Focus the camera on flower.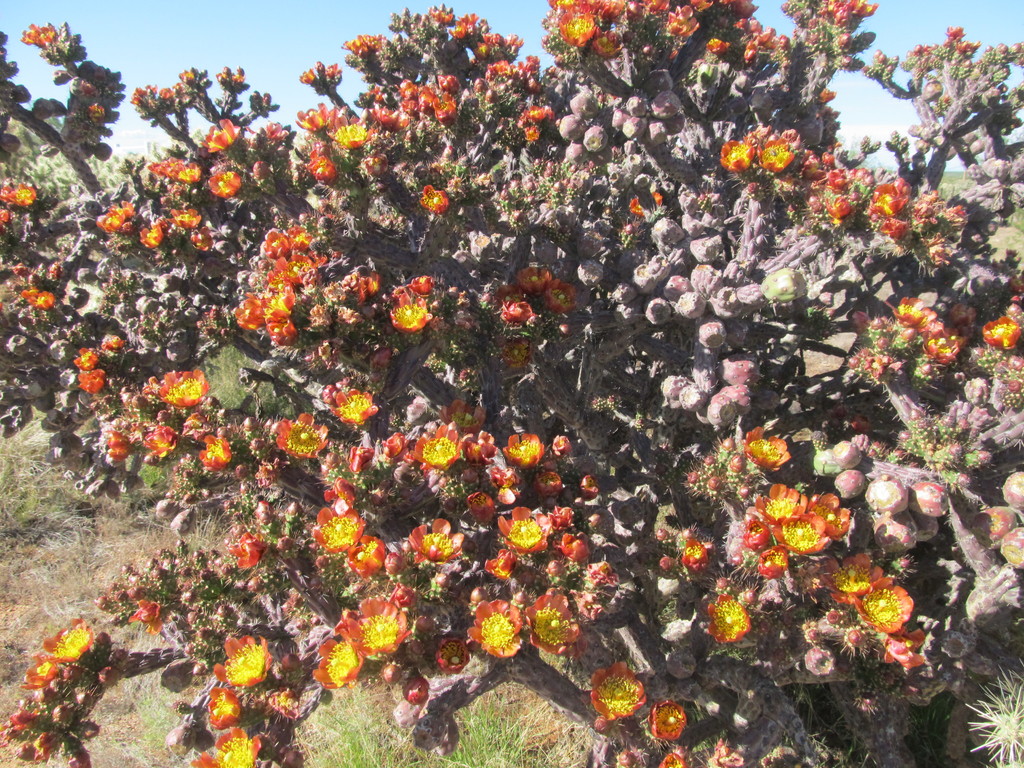
Focus region: l=202, t=434, r=234, b=472.
